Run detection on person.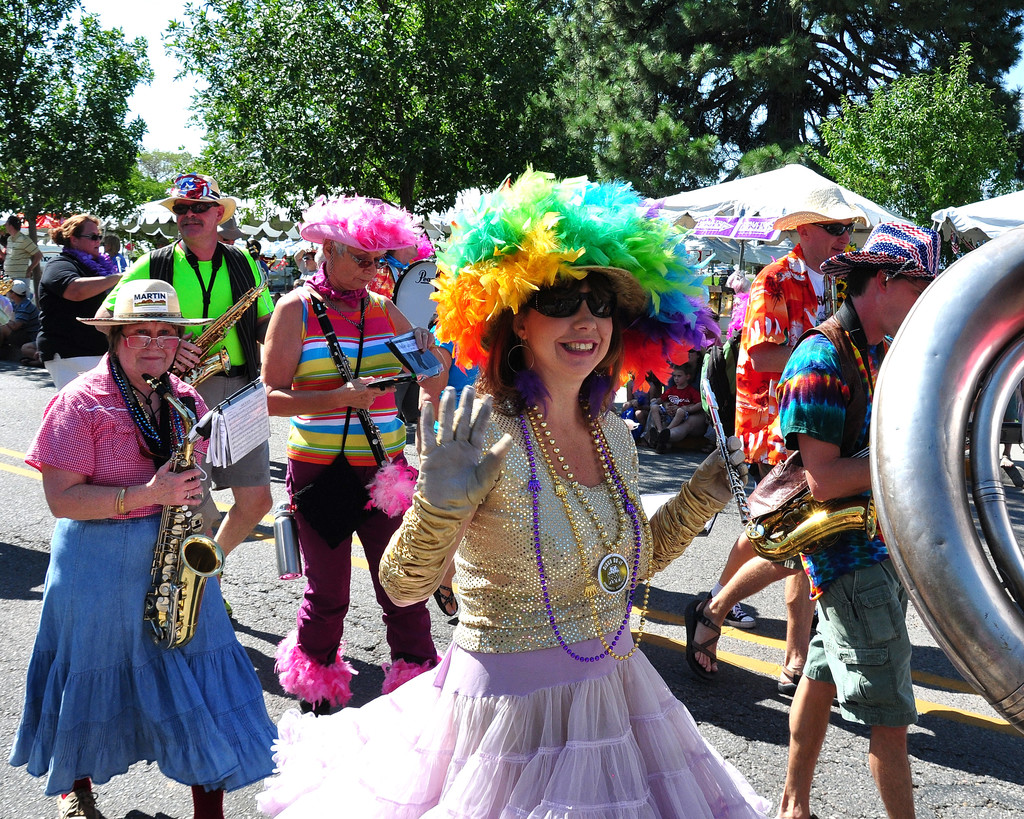
Result: {"left": 6, "top": 278, "right": 282, "bottom": 818}.
